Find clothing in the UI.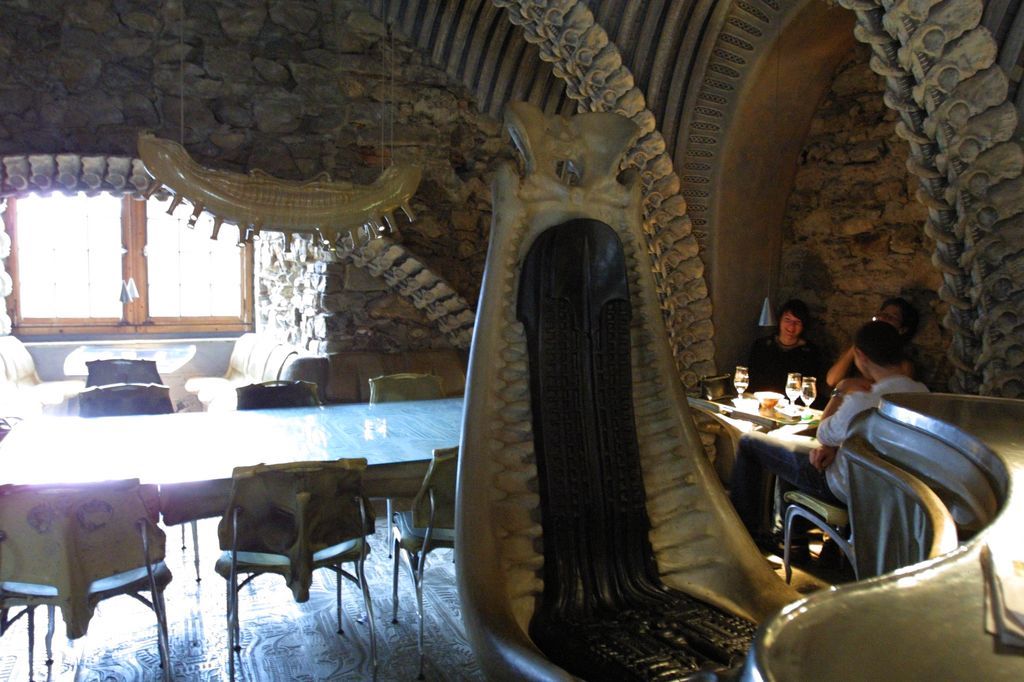
UI element at 729, 367, 935, 548.
